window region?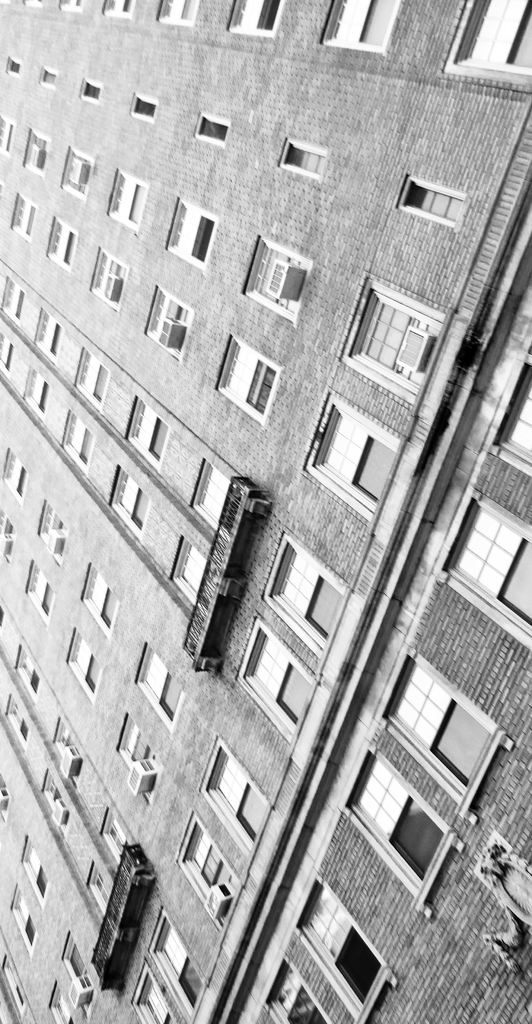
<box>0,512,16,563</box>
